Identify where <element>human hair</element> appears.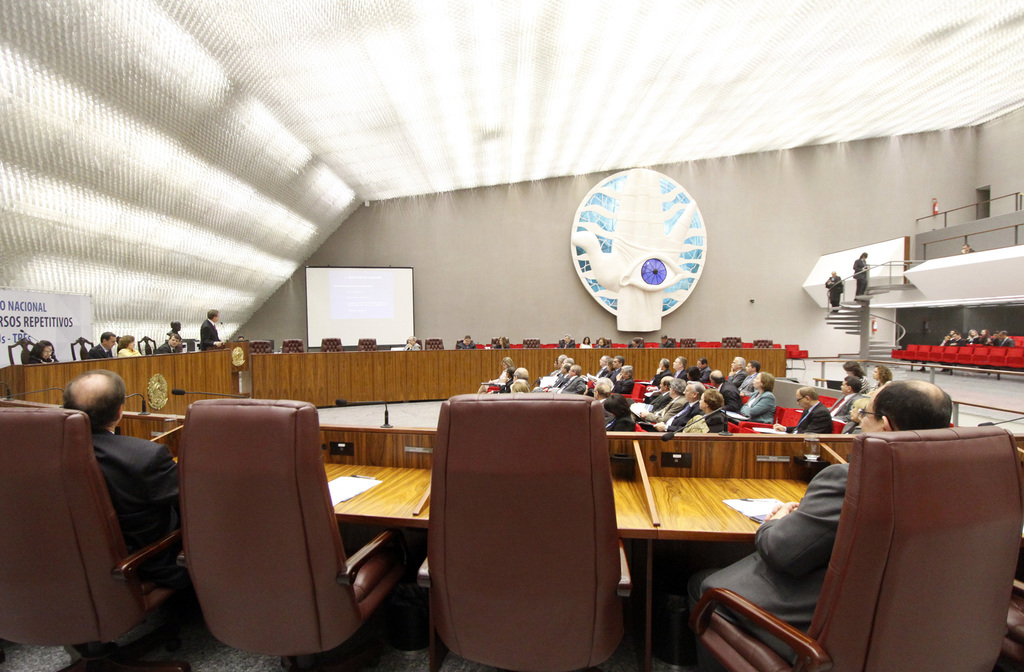
Appears at {"x1": 61, "y1": 370, "x2": 130, "y2": 426}.
